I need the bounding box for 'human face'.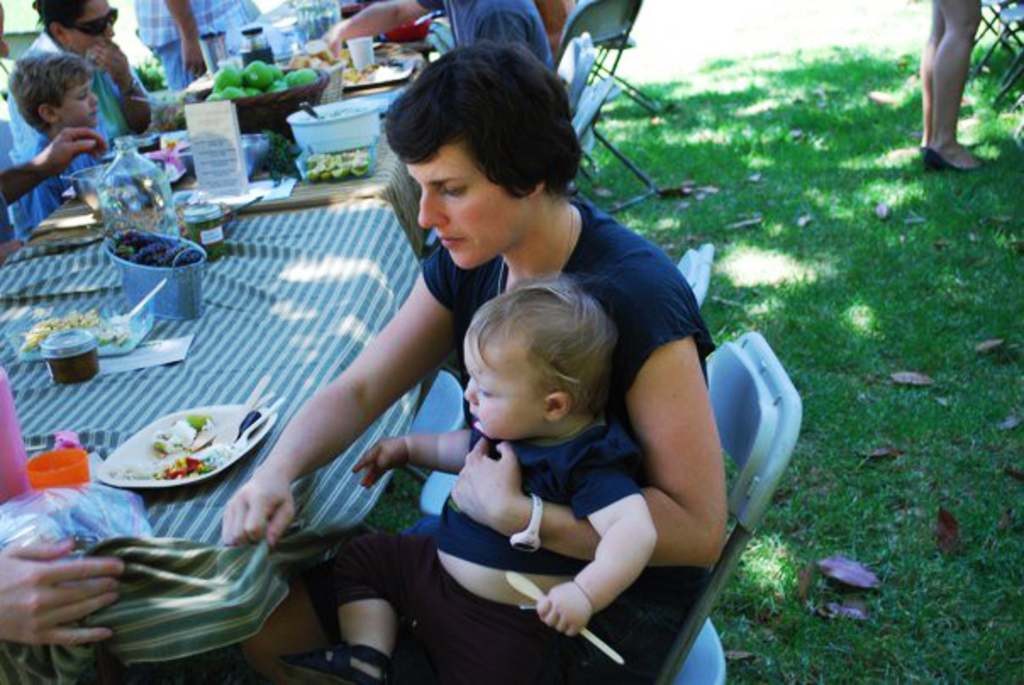
Here it is: 407:142:531:271.
